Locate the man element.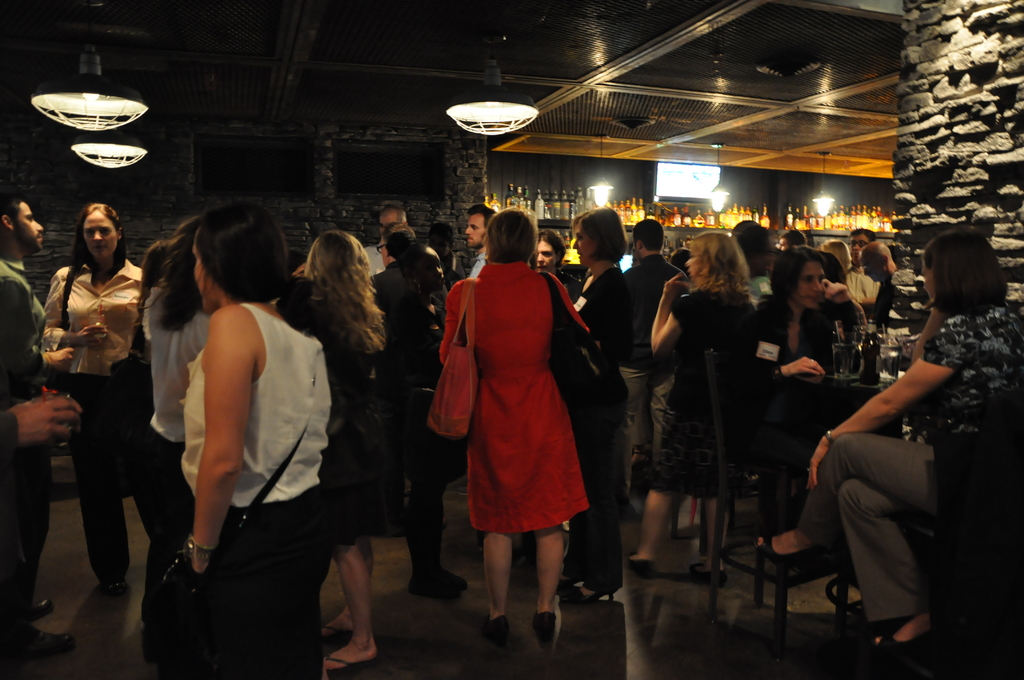
Element bbox: (x1=843, y1=225, x2=884, y2=309).
